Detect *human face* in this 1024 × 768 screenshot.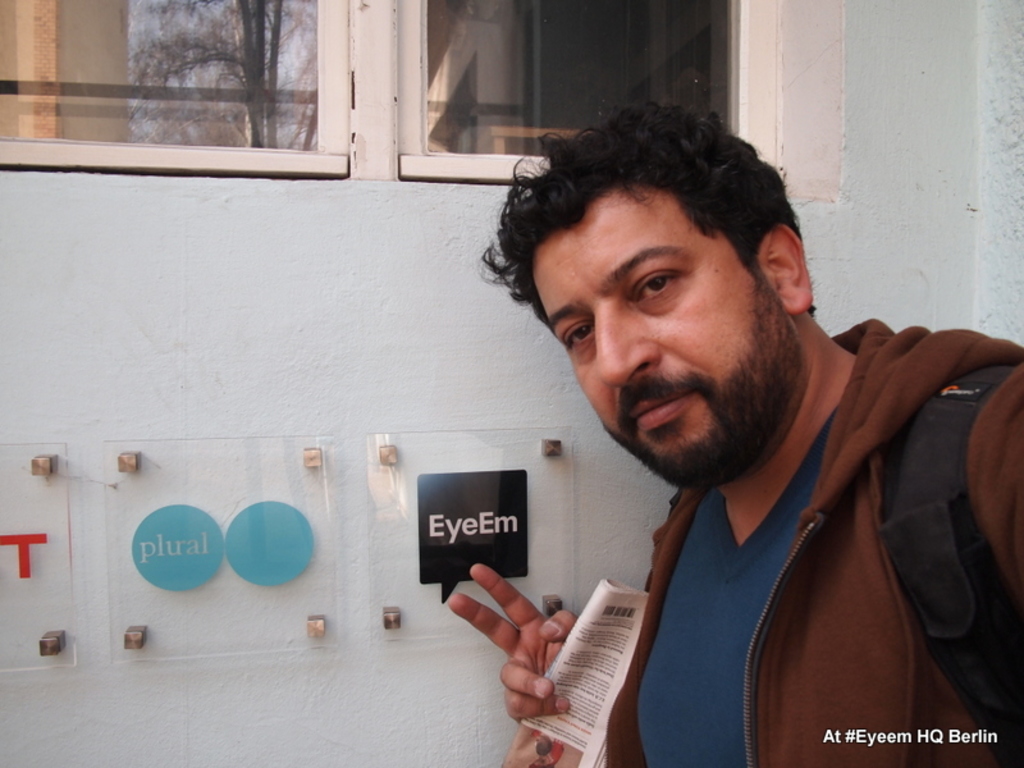
Detection: bbox=[526, 180, 804, 508].
